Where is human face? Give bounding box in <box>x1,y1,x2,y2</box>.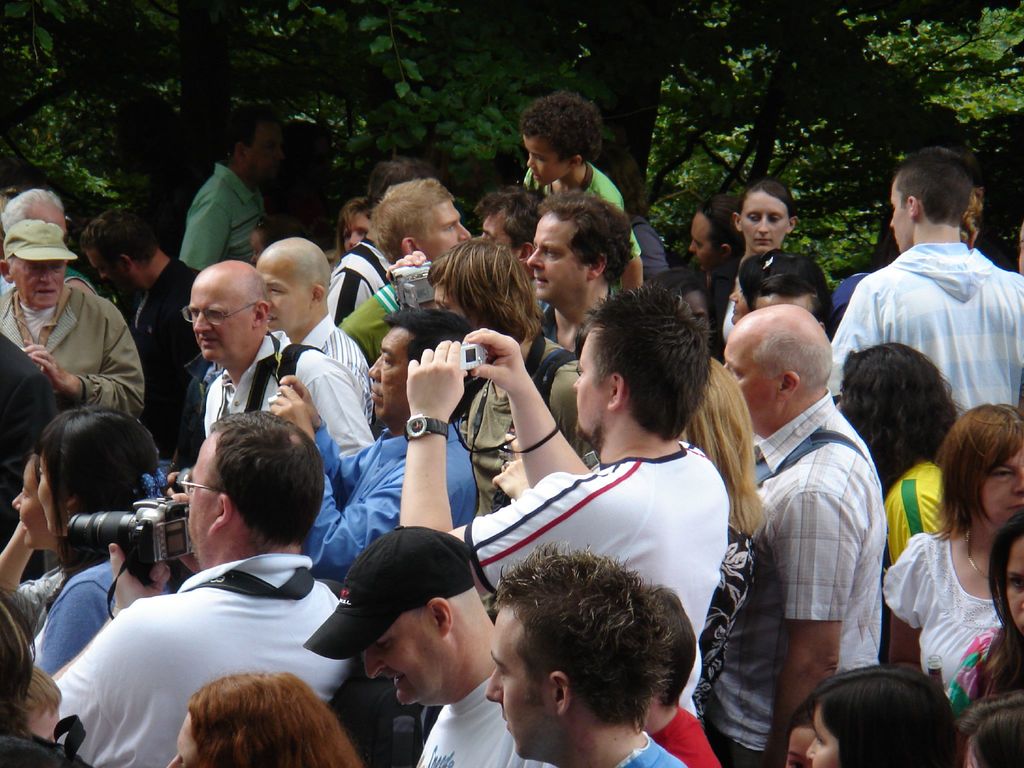
<box>39,448,63,532</box>.
